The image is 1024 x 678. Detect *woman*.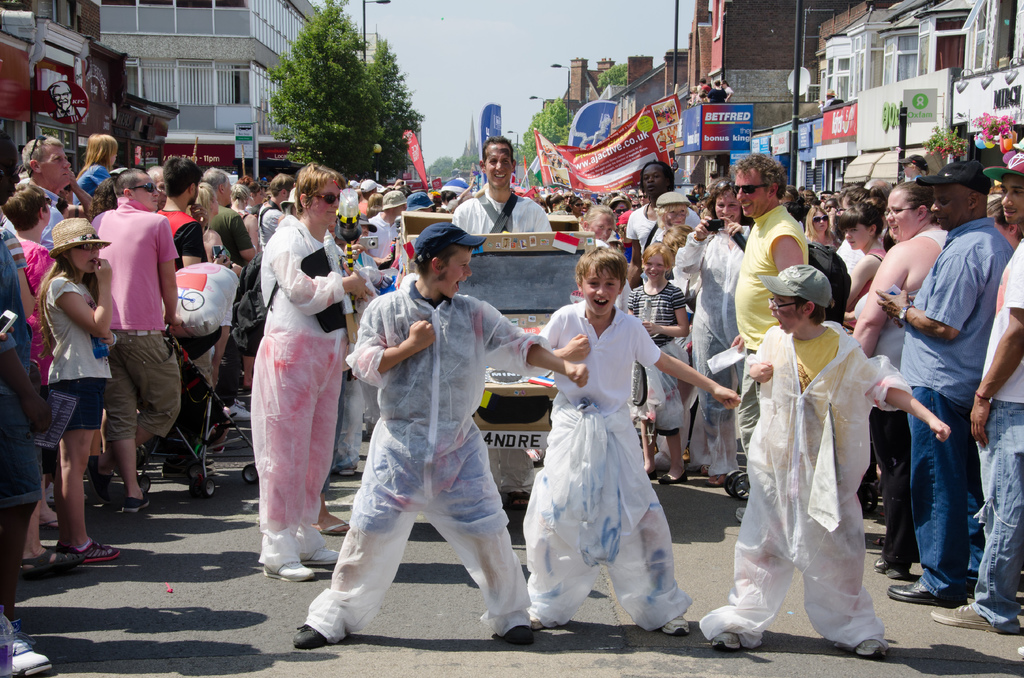
Detection: [362,187,404,261].
